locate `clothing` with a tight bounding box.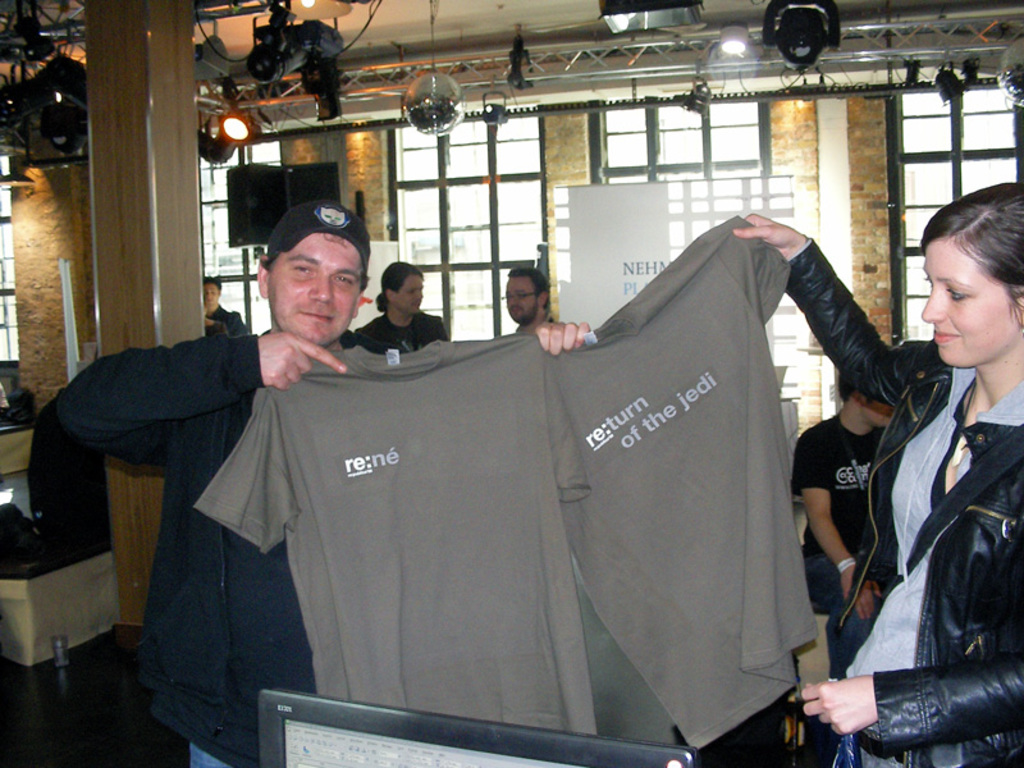
[45, 358, 314, 767].
